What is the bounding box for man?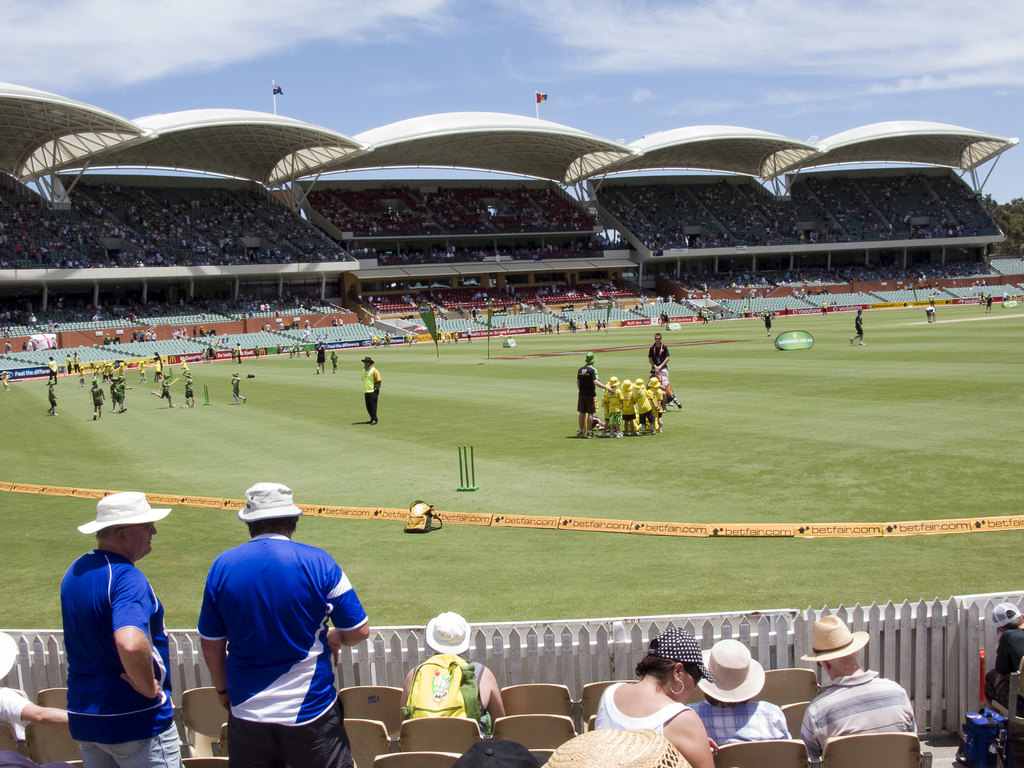
box(59, 487, 191, 767).
